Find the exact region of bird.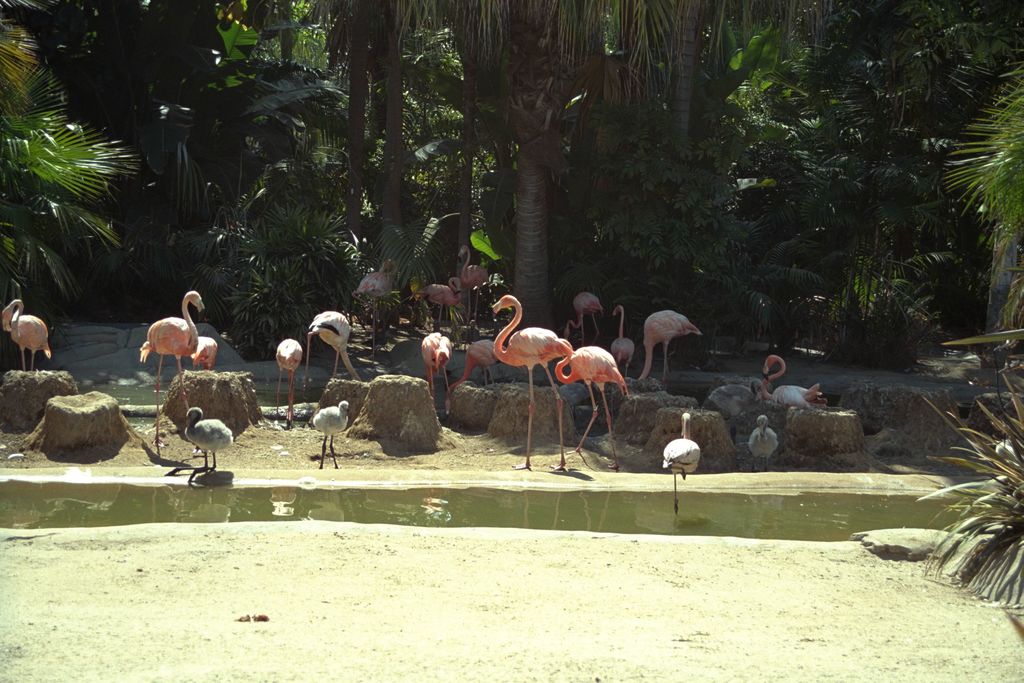
Exact region: left=638, top=309, right=689, bottom=391.
